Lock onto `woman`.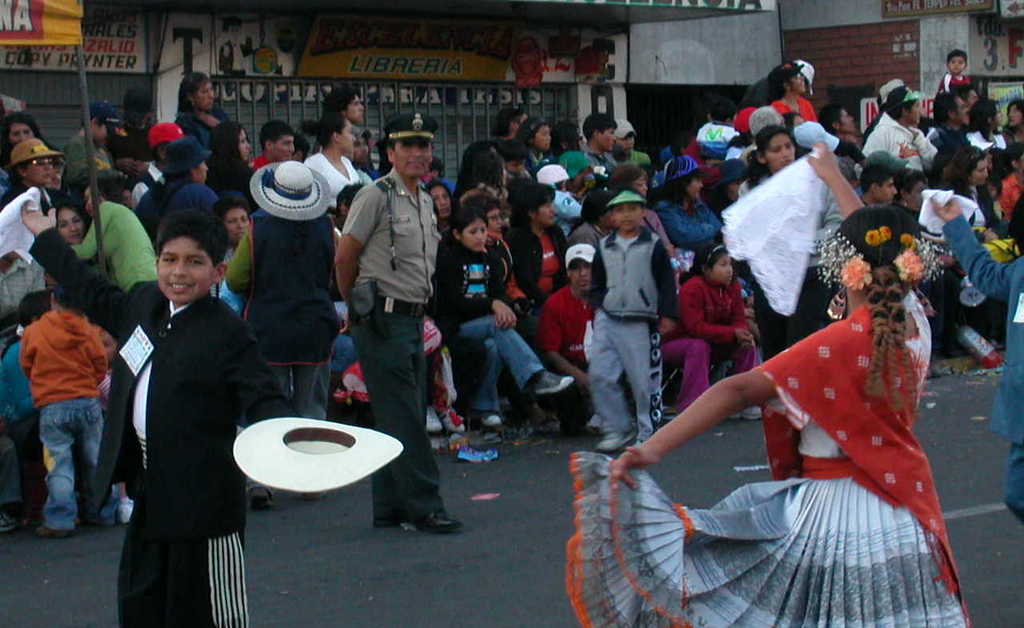
Locked: 946/146/1014/241.
